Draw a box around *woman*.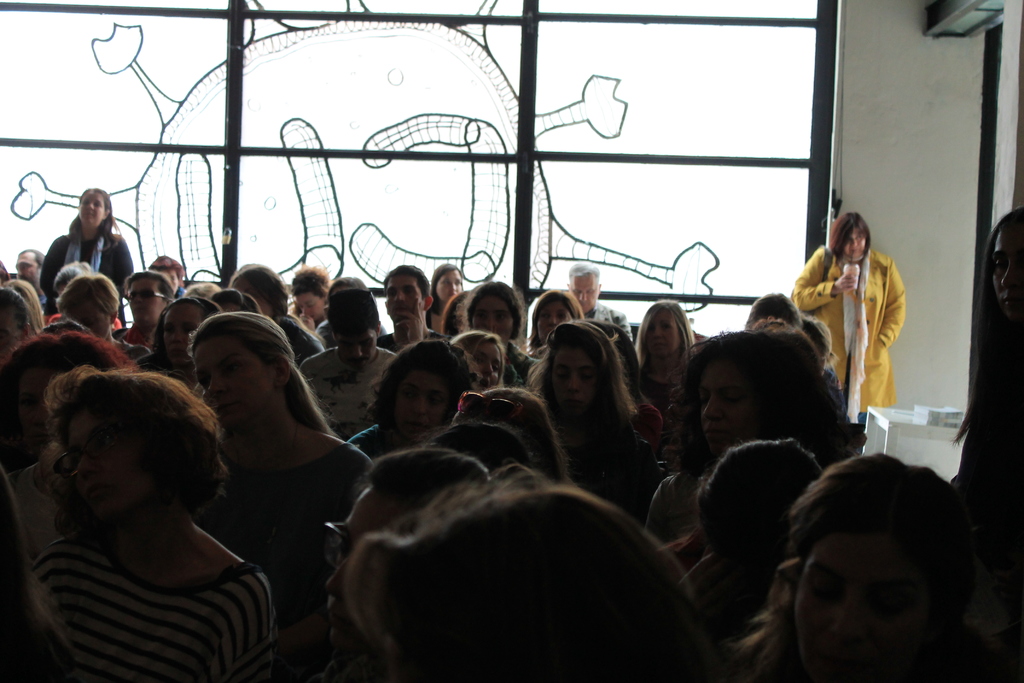
x1=425, y1=261, x2=463, y2=331.
